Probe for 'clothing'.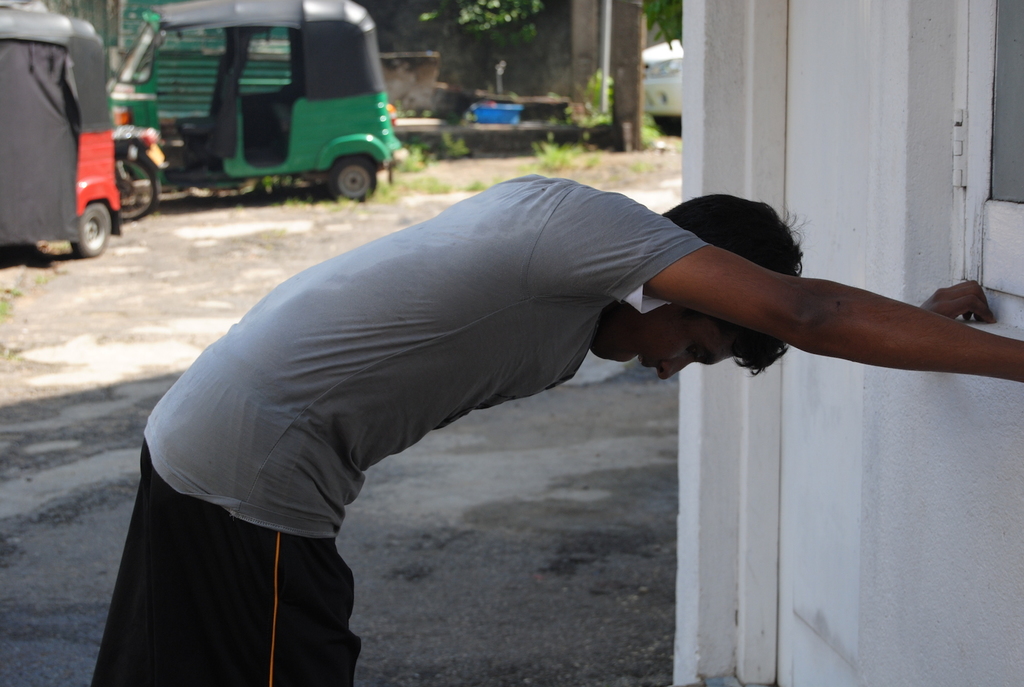
Probe result: 122, 140, 758, 595.
